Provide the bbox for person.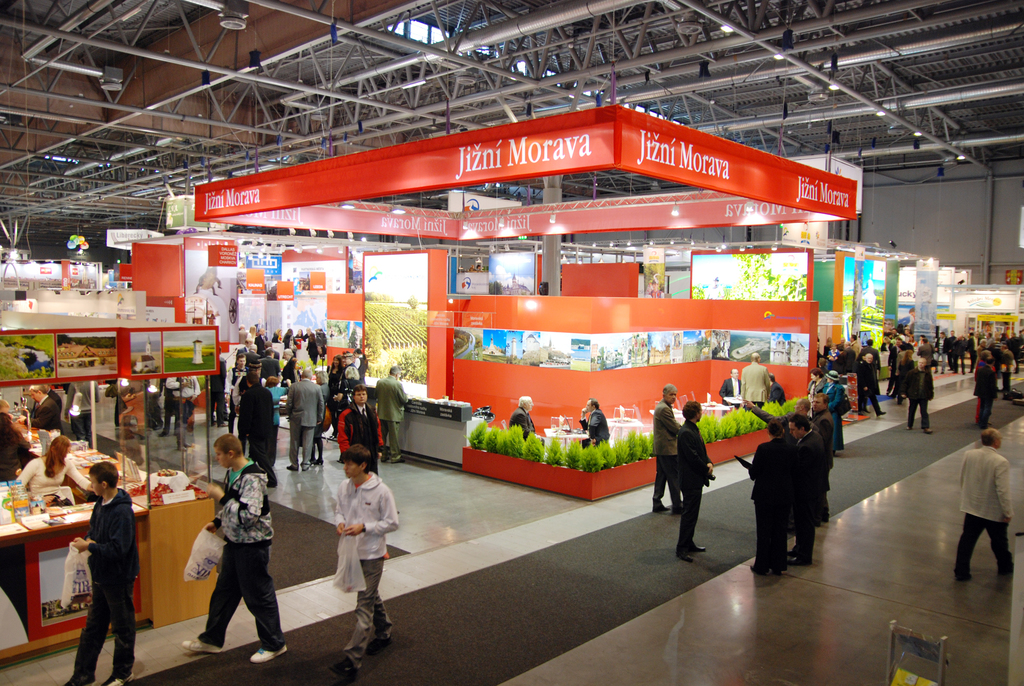
box(801, 363, 818, 421).
